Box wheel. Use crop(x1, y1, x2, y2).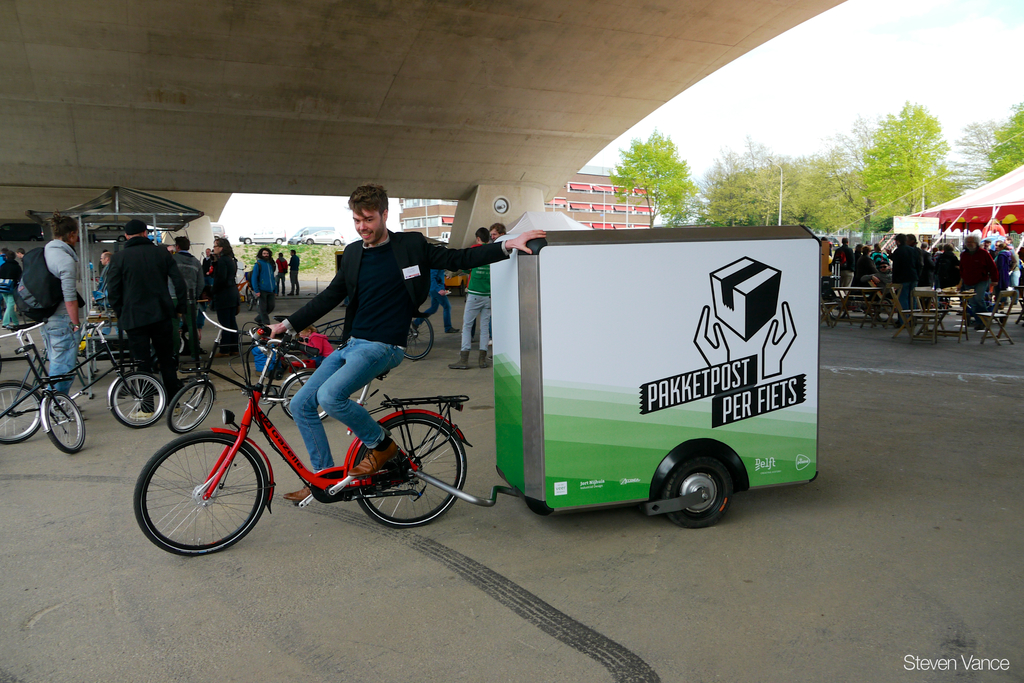
crop(140, 432, 268, 556).
